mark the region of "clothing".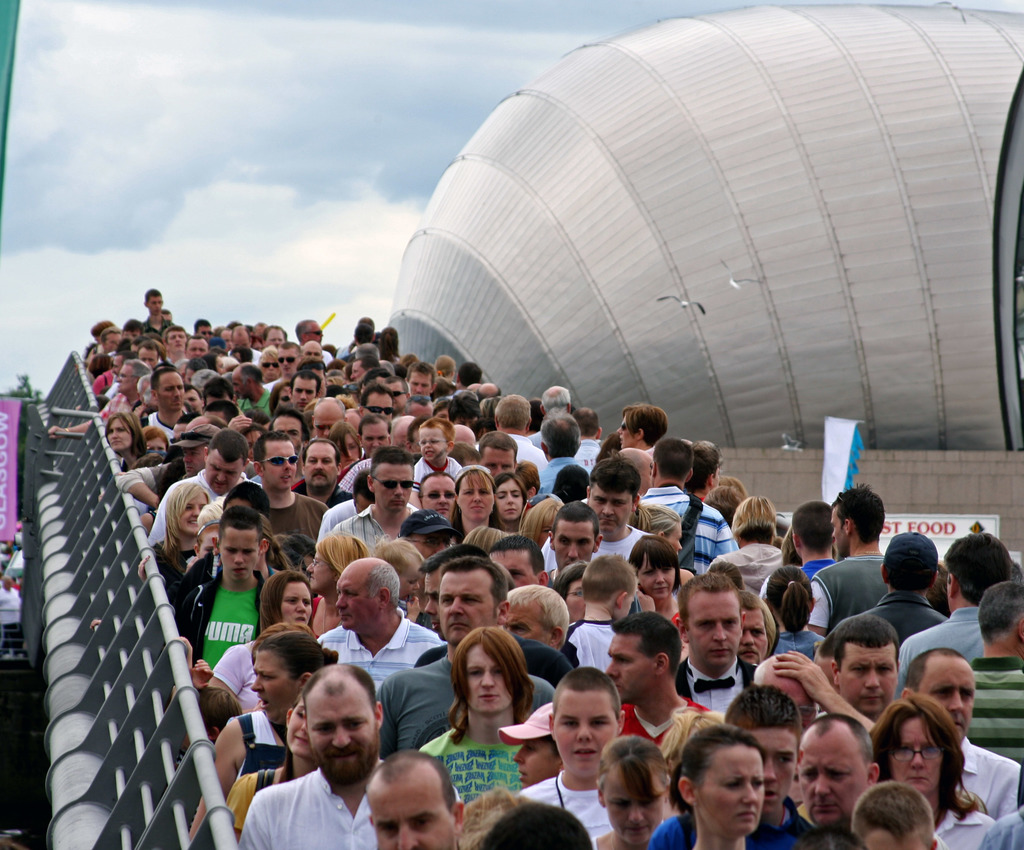
Region: 616, 686, 714, 772.
